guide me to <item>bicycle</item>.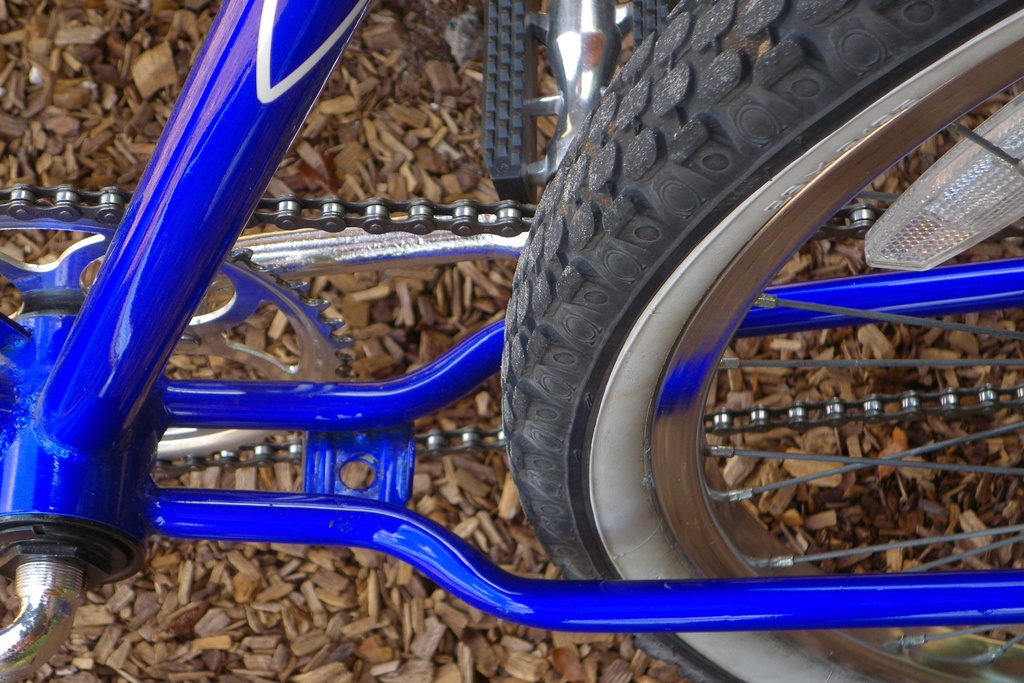
Guidance: <box>122,0,998,664</box>.
